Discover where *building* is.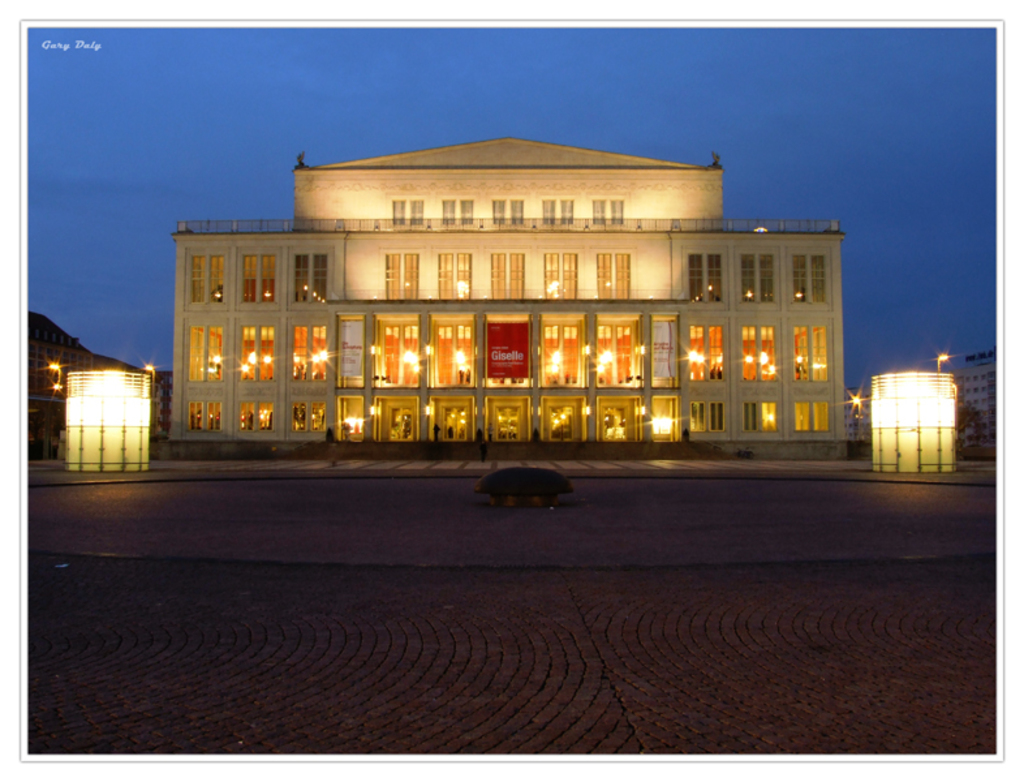
Discovered at <box>156,132,853,459</box>.
